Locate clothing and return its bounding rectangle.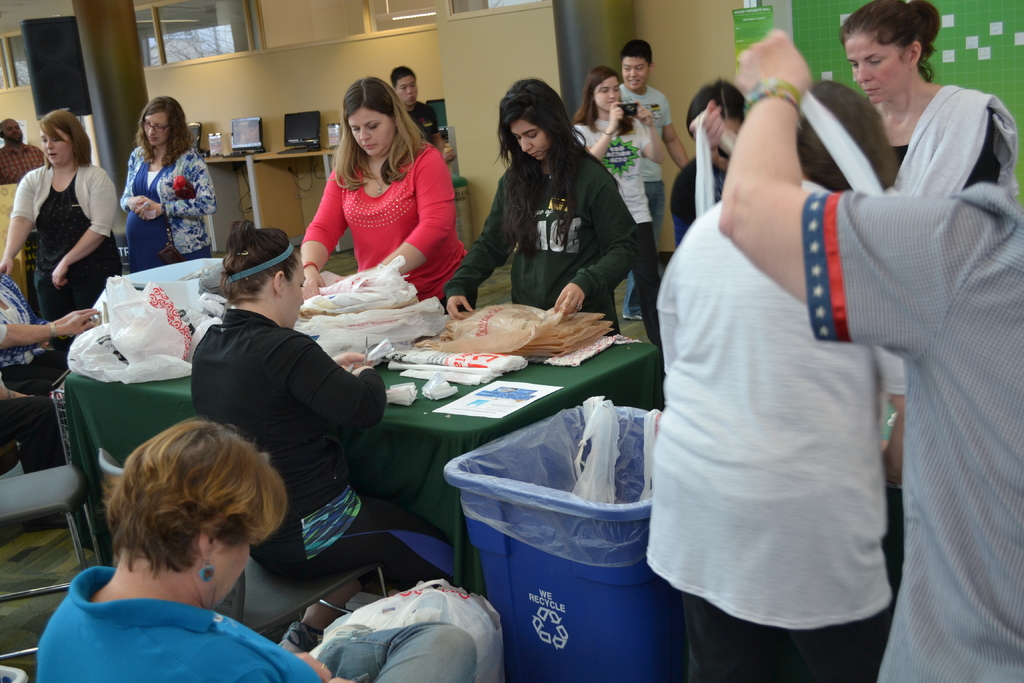
l=441, t=143, r=637, b=340.
